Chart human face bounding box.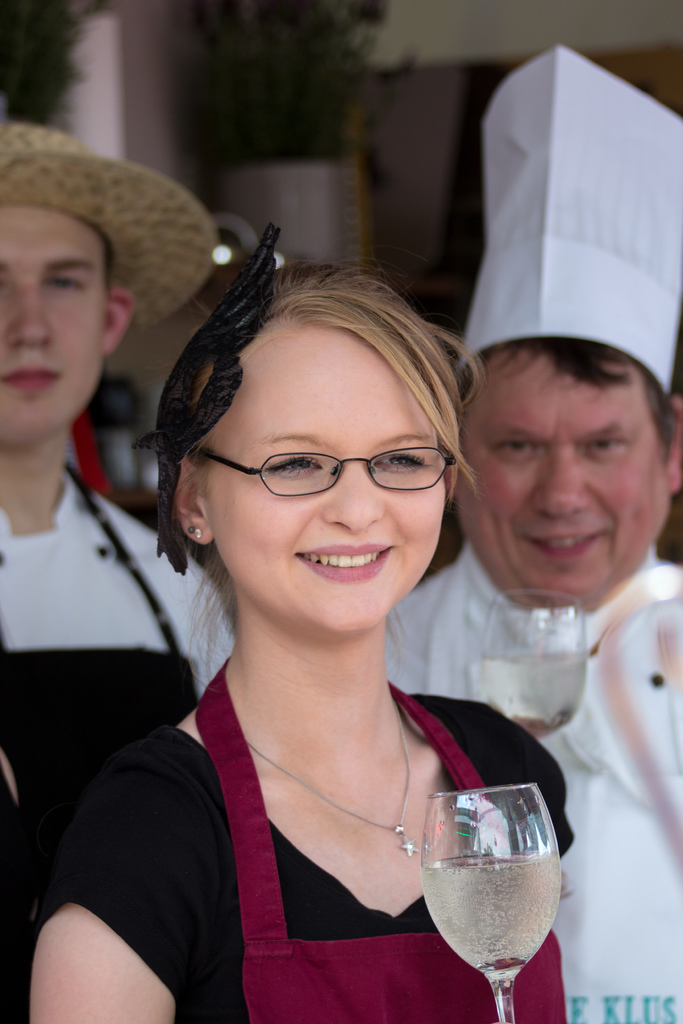
Charted: (x1=455, y1=360, x2=667, y2=609).
